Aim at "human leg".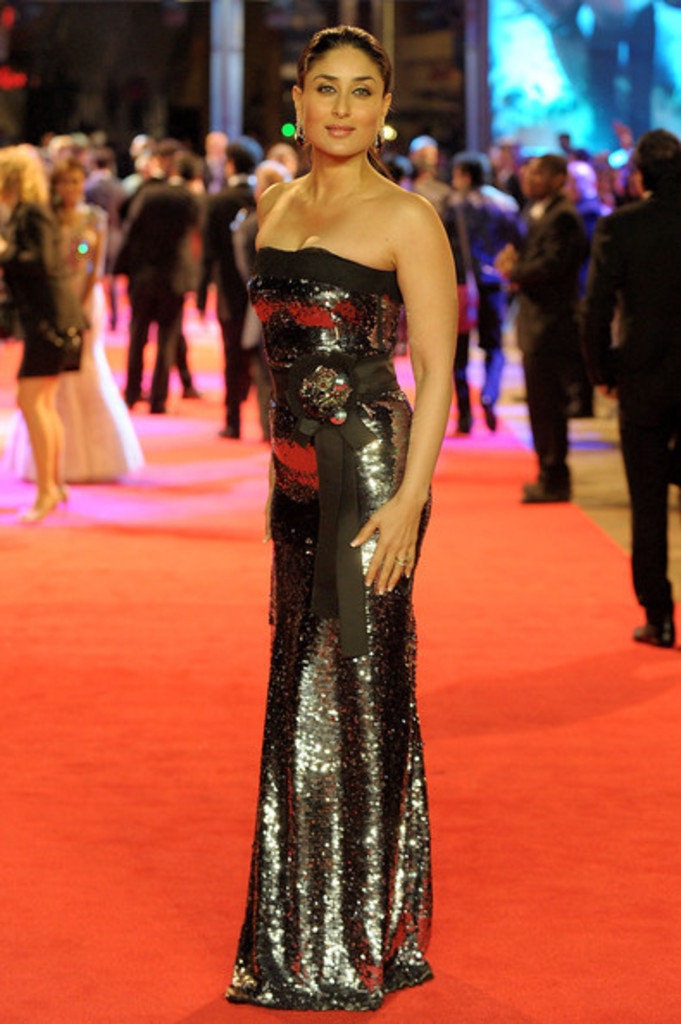
Aimed at box(126, 312, 143, 405).
